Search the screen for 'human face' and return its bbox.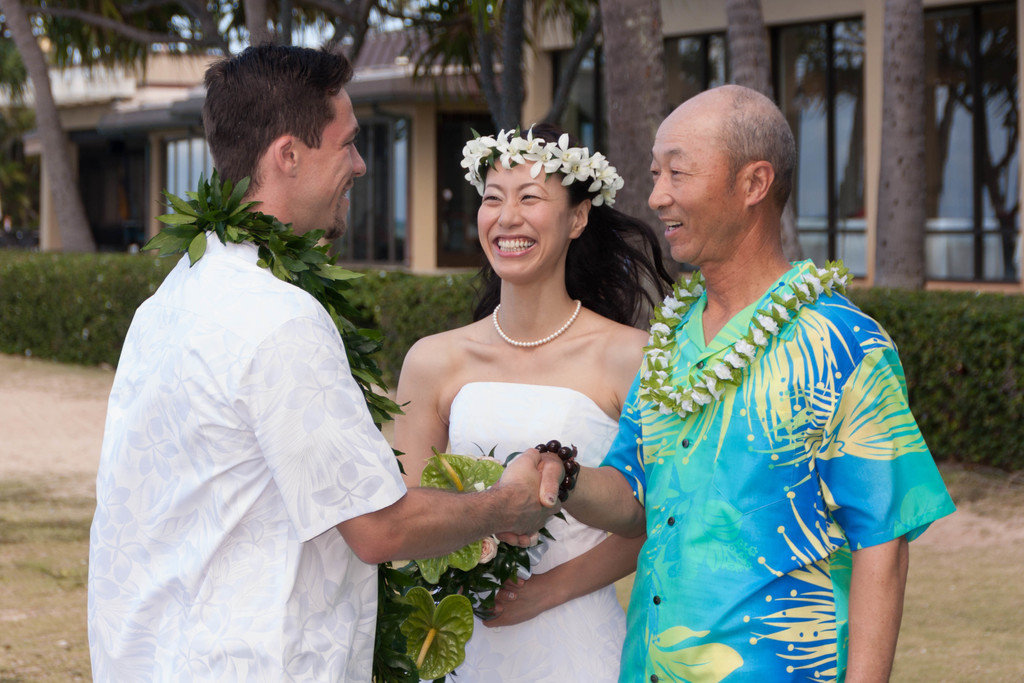
Found: locate(648, 115, 761, 265).
